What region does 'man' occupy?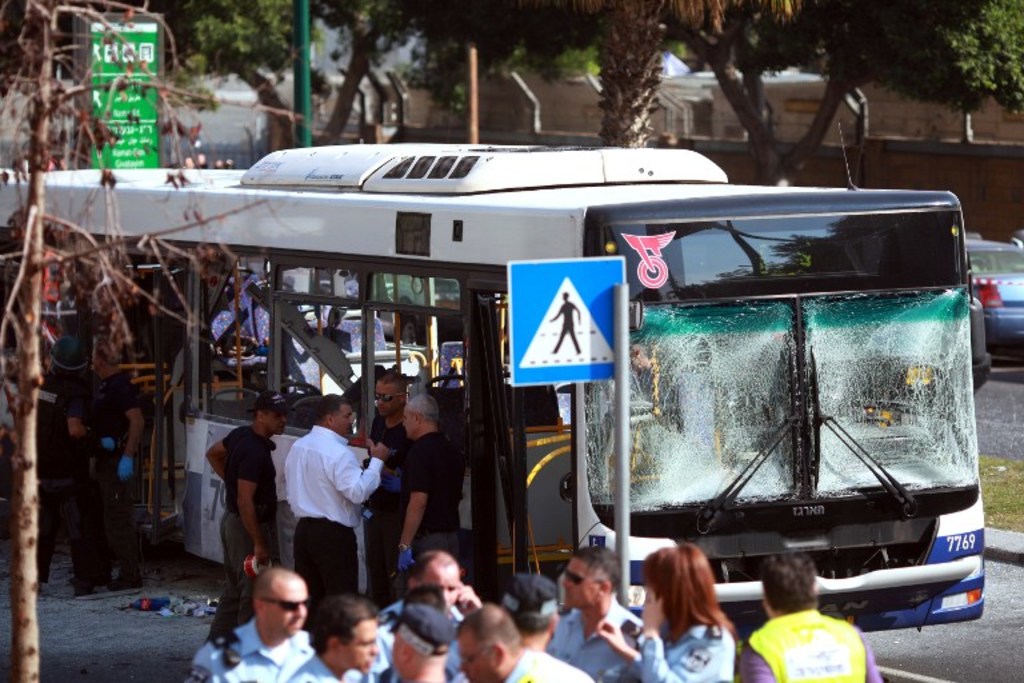
locate(293, 592, 385, 682).
